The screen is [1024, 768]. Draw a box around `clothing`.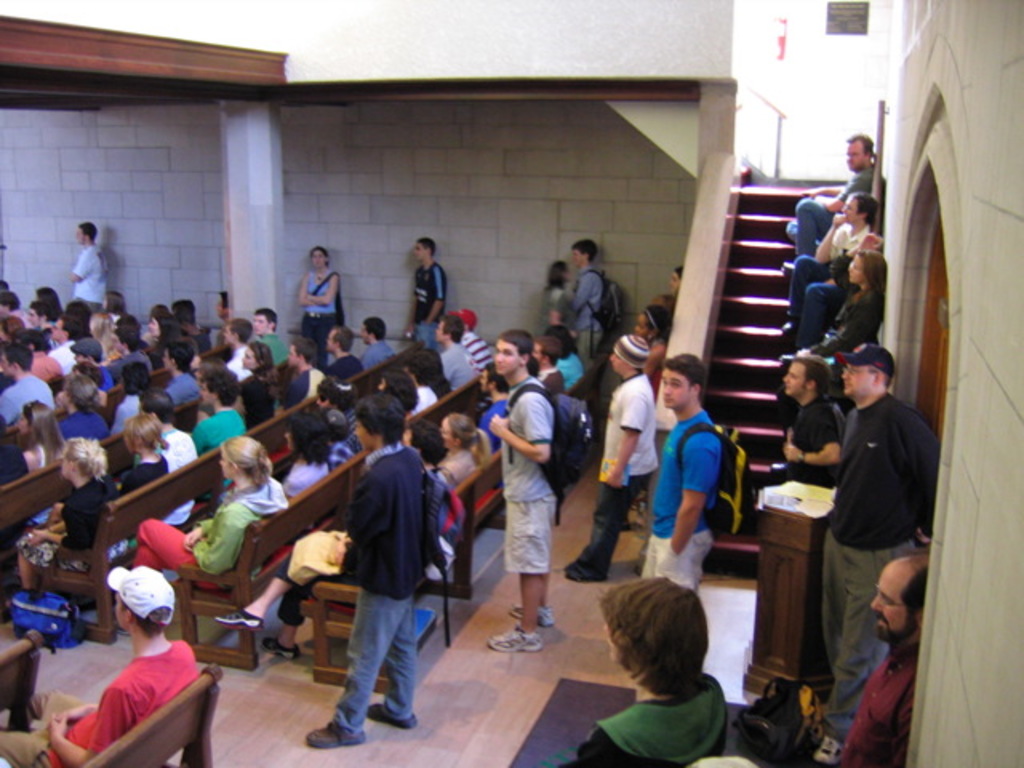
bbox=(5, 309, 35, 330).
